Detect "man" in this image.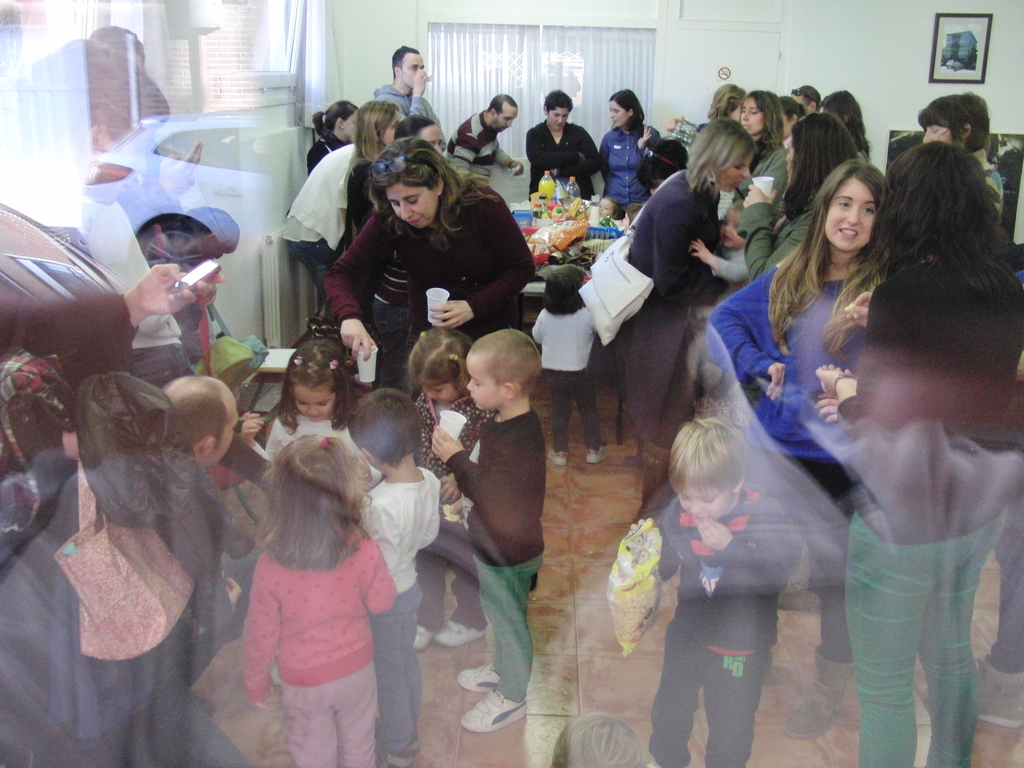
Detection: [x1=442, y1=93, x2=526, y2=184].
